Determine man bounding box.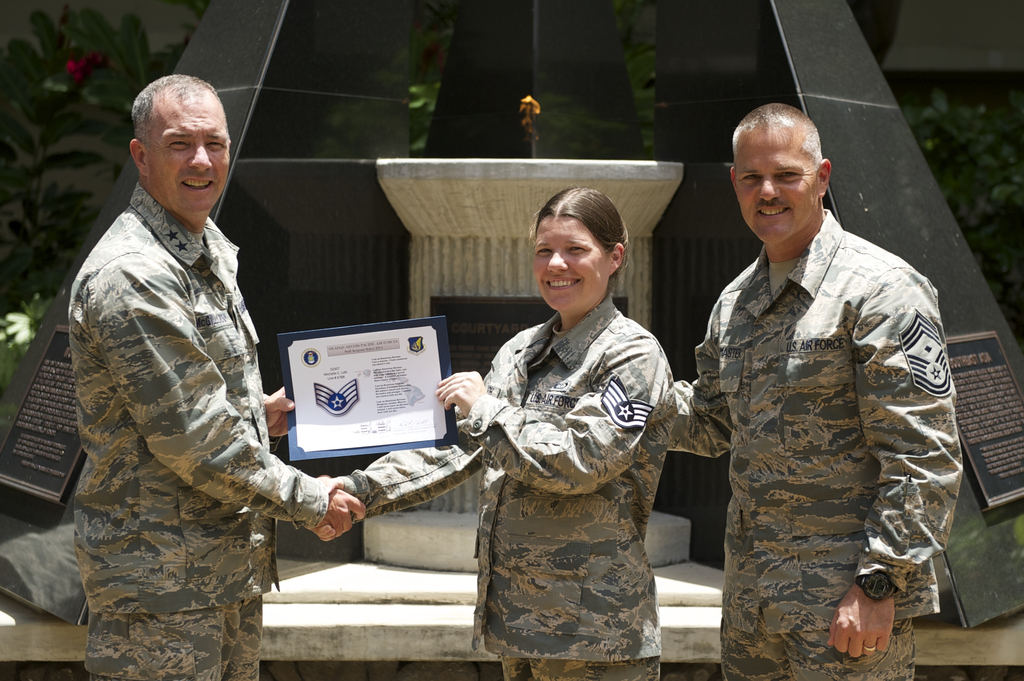
Determined: (x1=676, y1=77, x2=962, y2=675).
